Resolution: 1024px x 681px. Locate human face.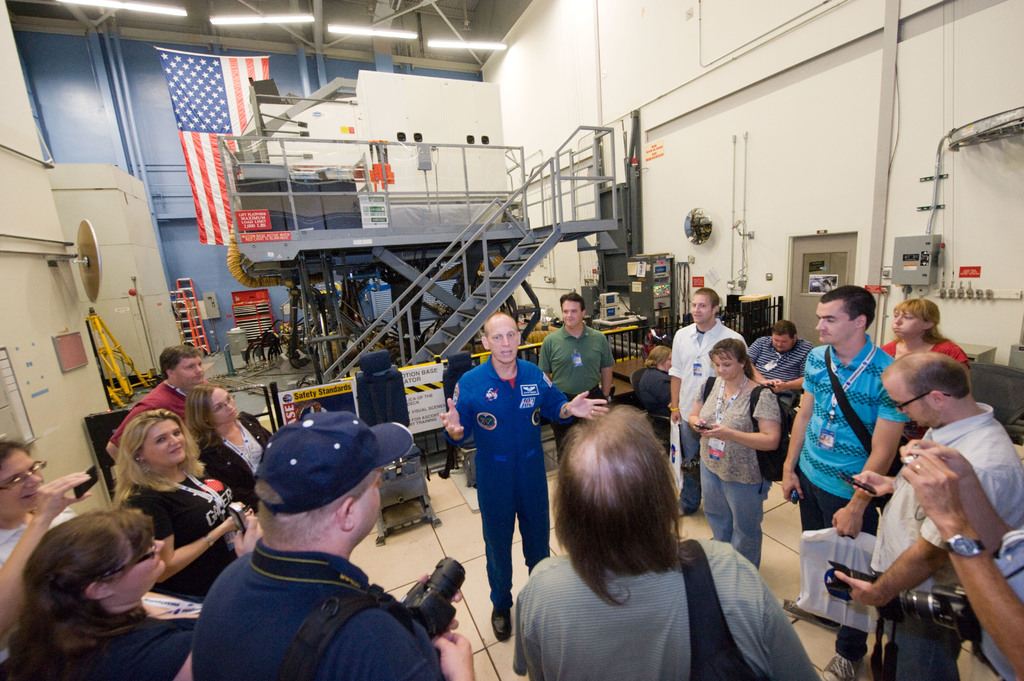
175/355/202/401.
